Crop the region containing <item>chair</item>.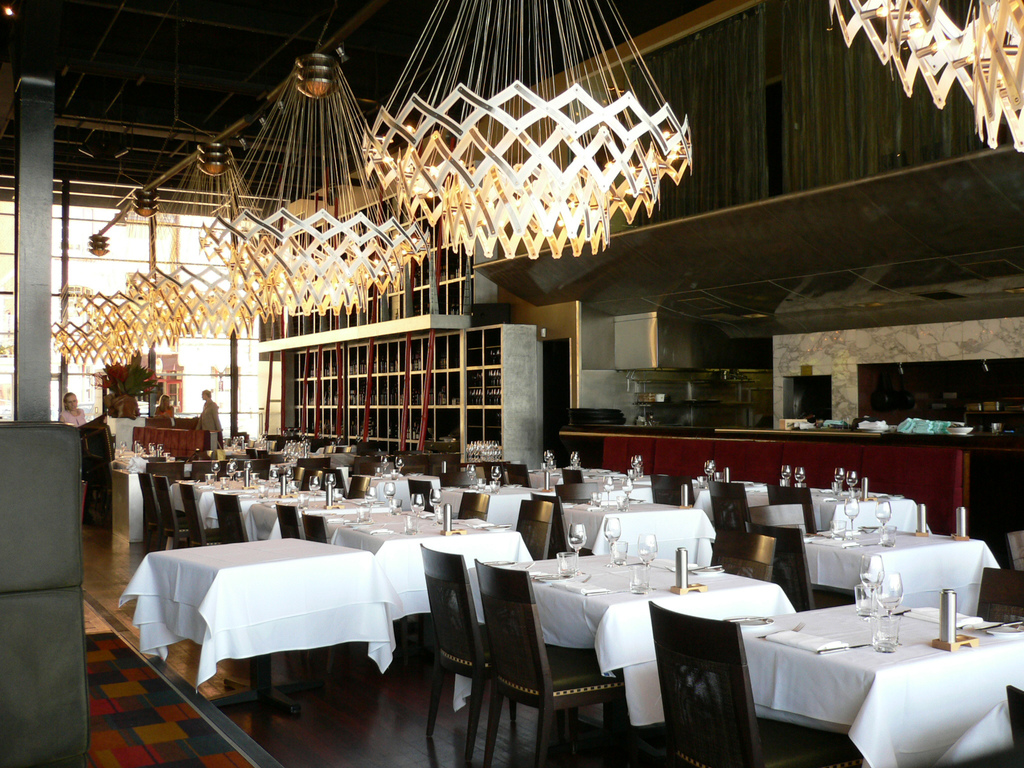
Crop region: <region>408, 476, 433, 511</region>.
